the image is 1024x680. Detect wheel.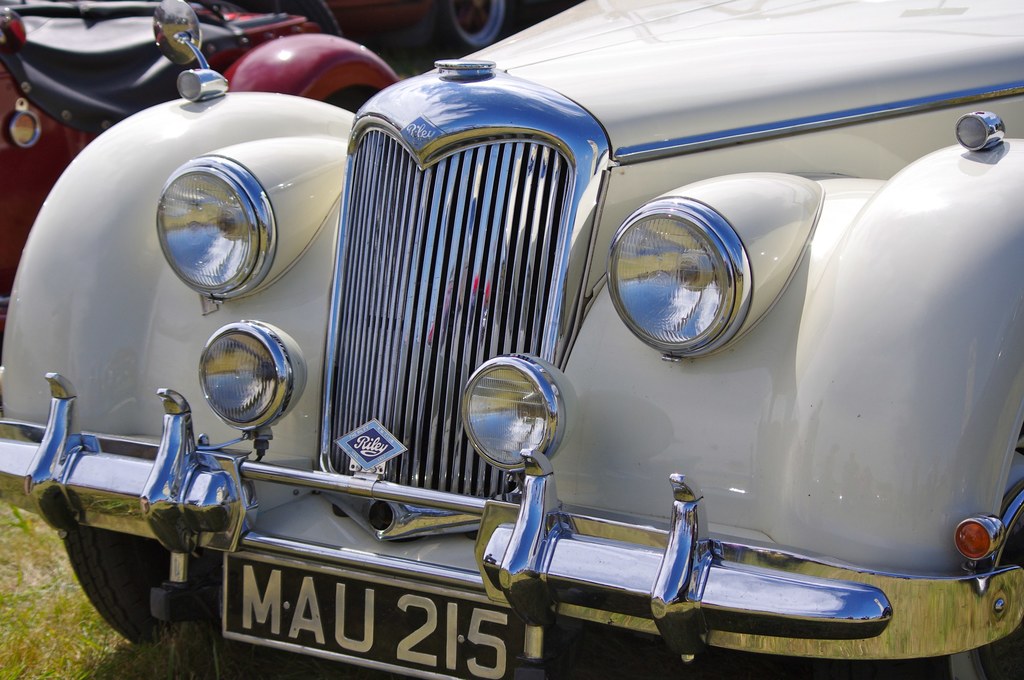
Detection: 436 0 509 51.
